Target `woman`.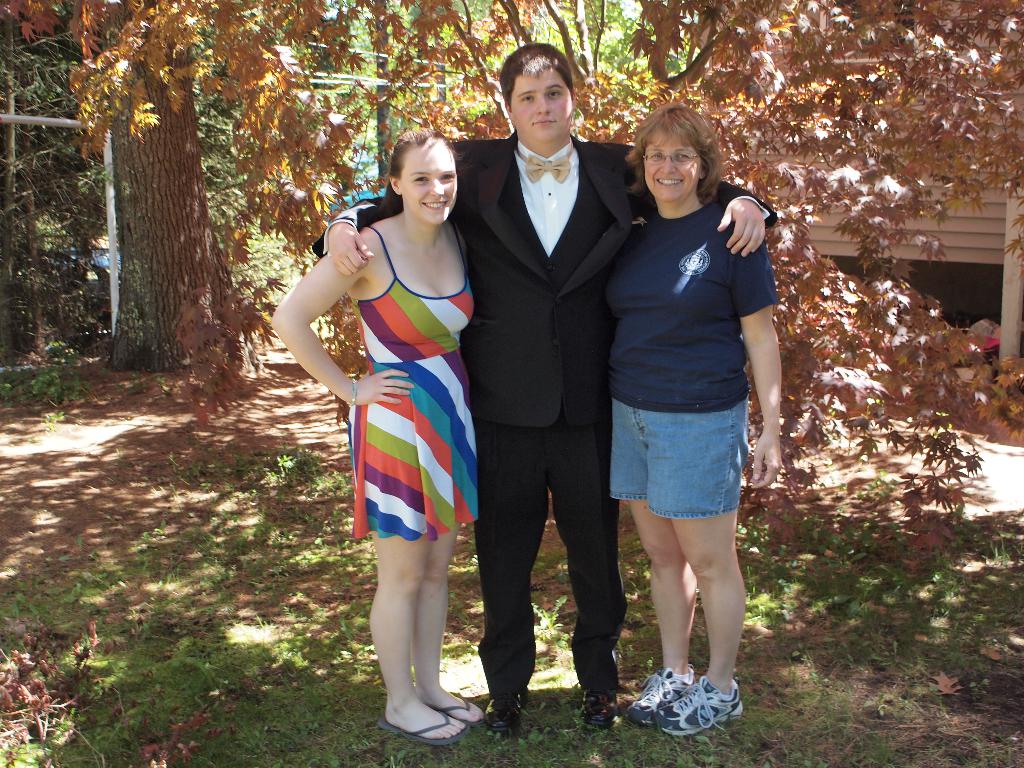
Target region: 602 109 784 741.
